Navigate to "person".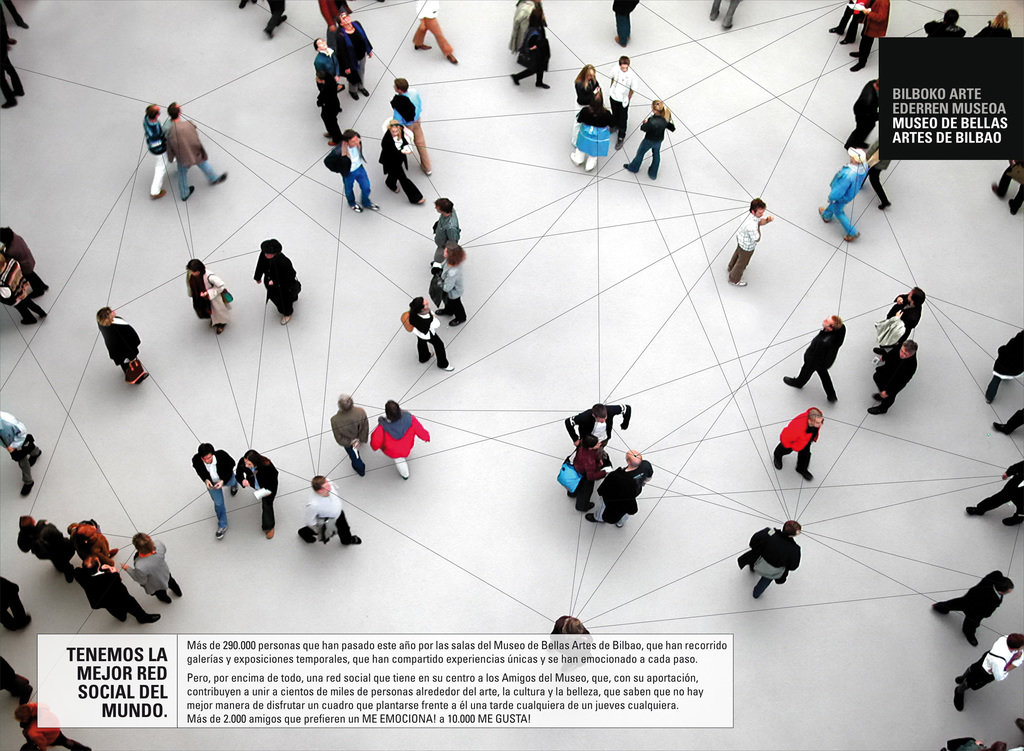
Navigation target: 570 65 596 136.
